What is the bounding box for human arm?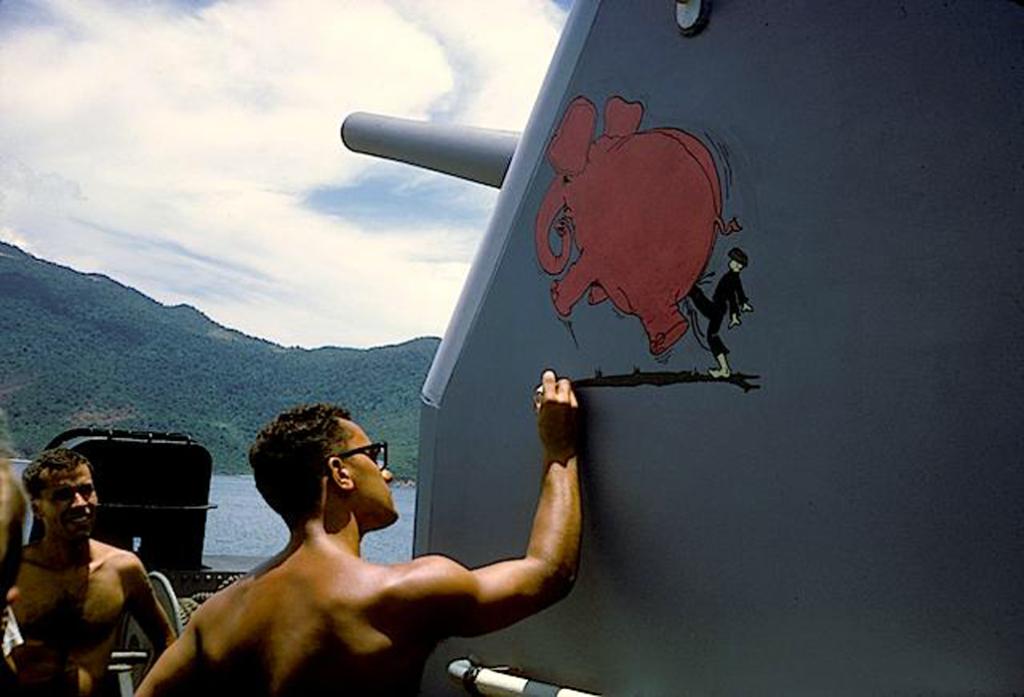
pyautogui.locateOnScreen(135, 613, 208, 694).
